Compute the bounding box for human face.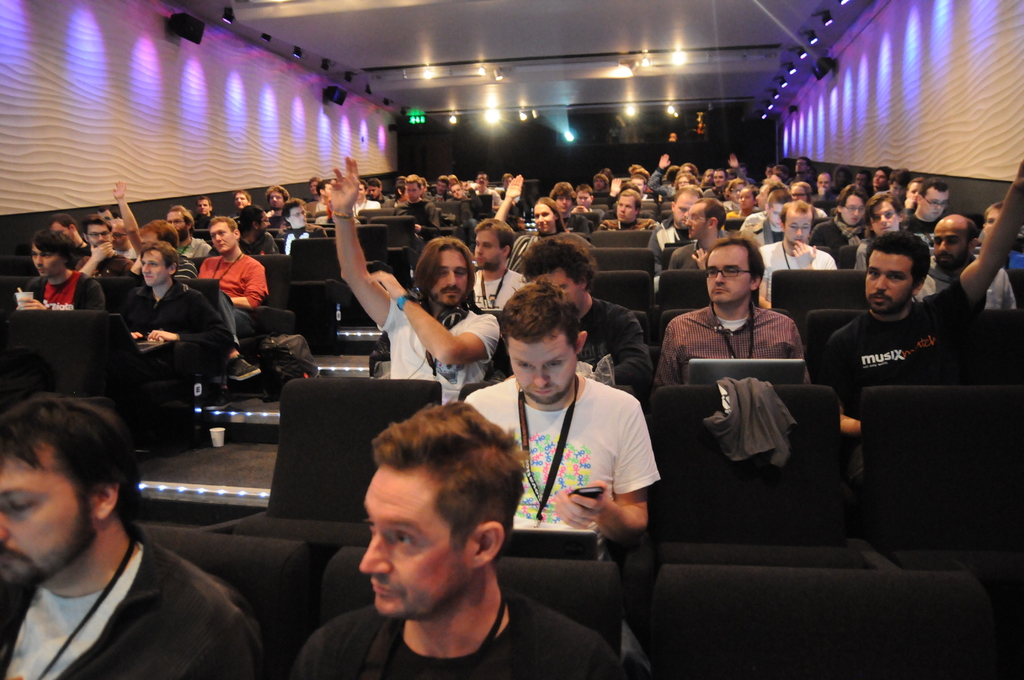
136,248,171,287.
